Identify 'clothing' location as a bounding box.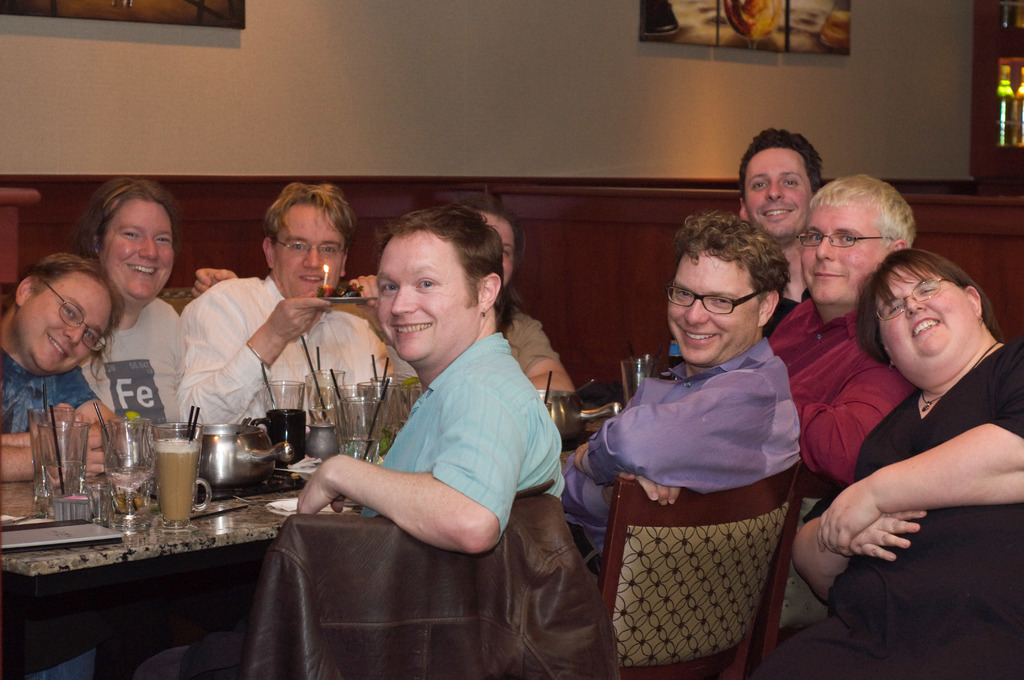
[left=766, top=296, right=916, bottom=487].
